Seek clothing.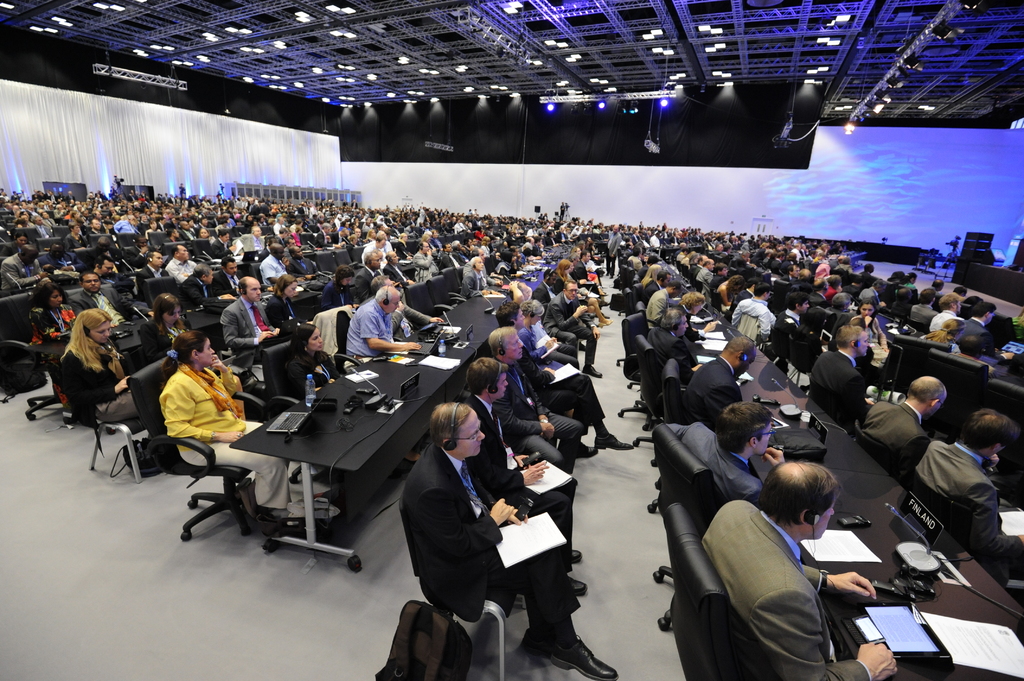
rect(858, 403, 932, 466).
